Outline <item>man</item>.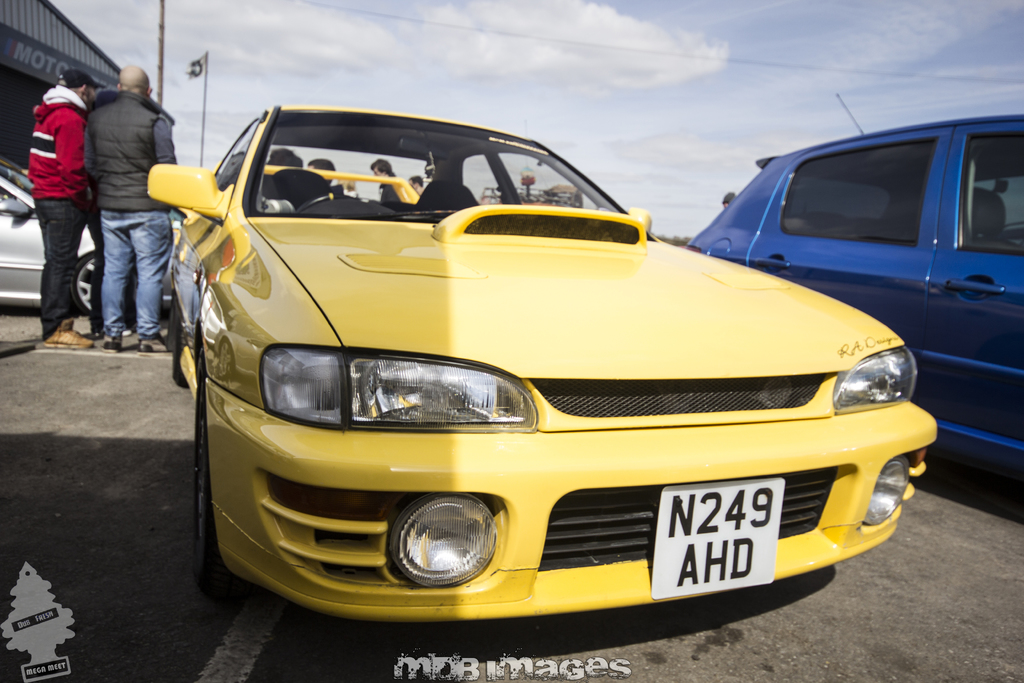
Outline: [x1=406, y1=174, x2=419, y2=197].
